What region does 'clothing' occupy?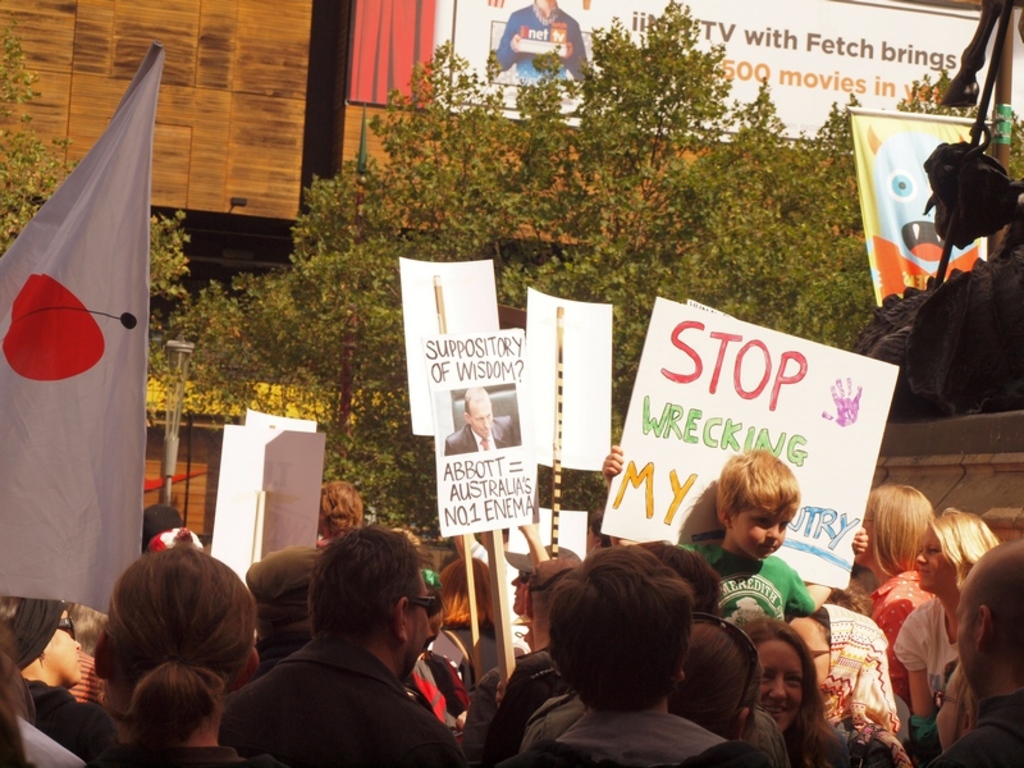
819:602:918:767.
